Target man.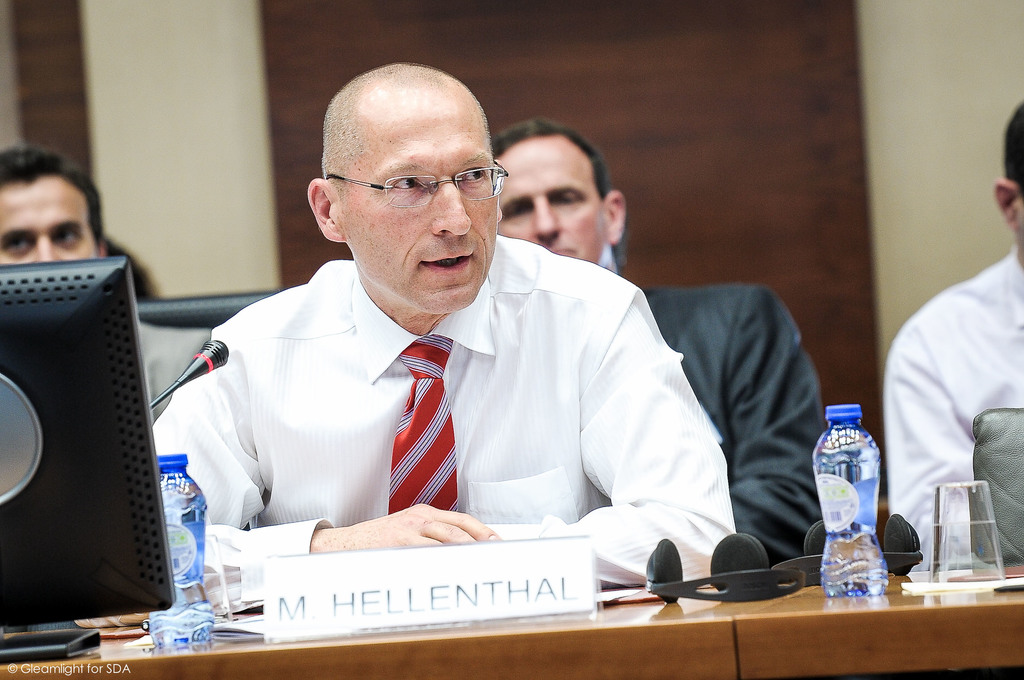
Target region: box=[485, 114, 833, 565].
